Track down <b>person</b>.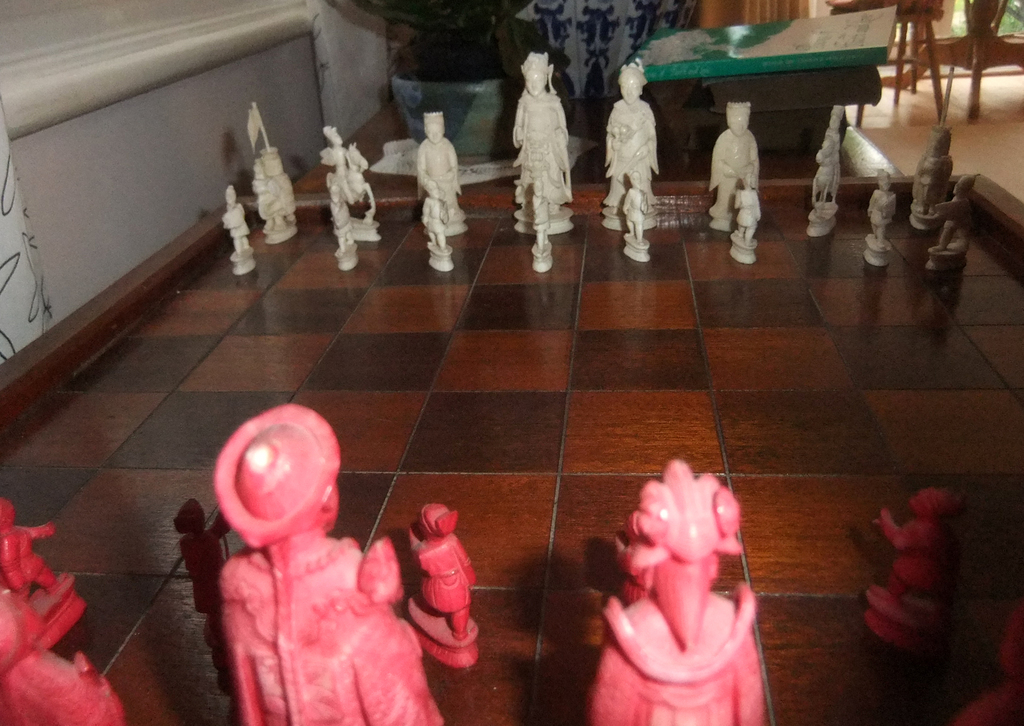
Tracked to bbox=(849, 488, 939, 661).
